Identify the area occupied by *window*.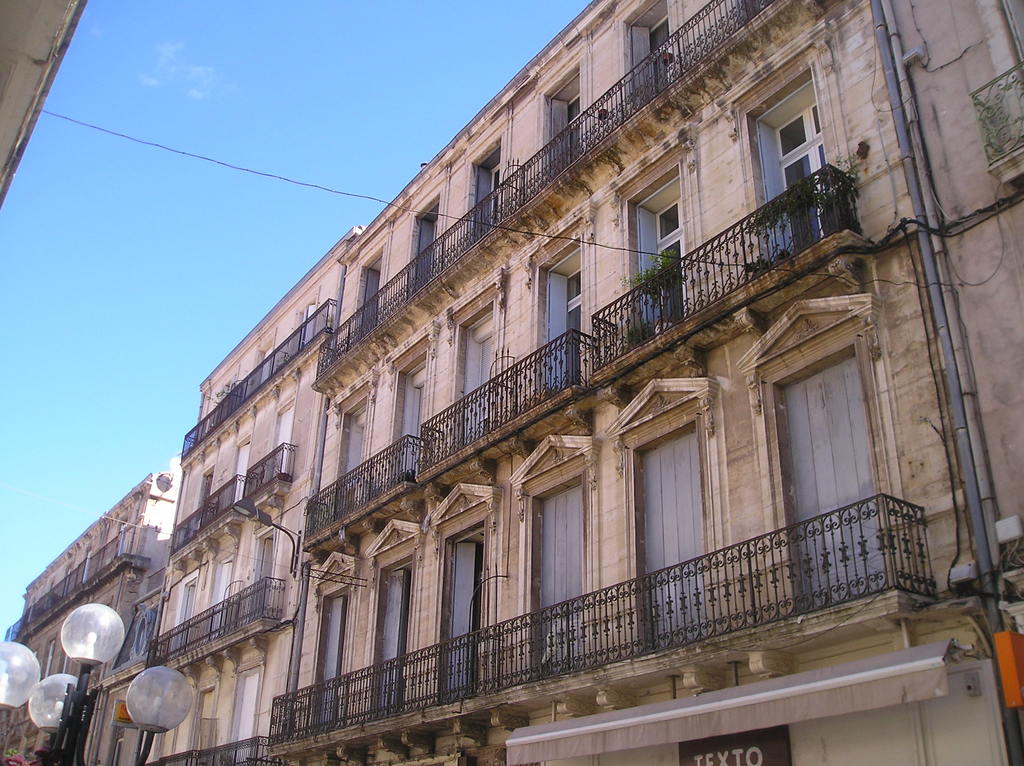
Area: <region>542, 58, 586, 186</region>.
